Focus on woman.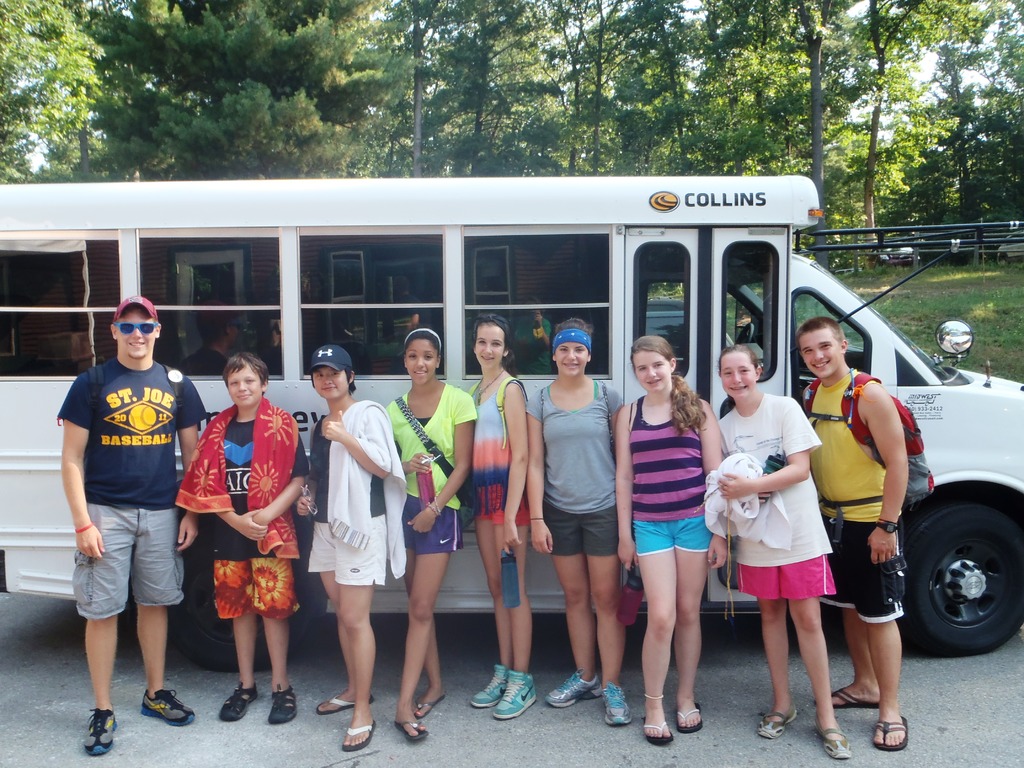
Focused at {"x1": 714, "y1": 344, "x2": 854, "y2": 760}.
